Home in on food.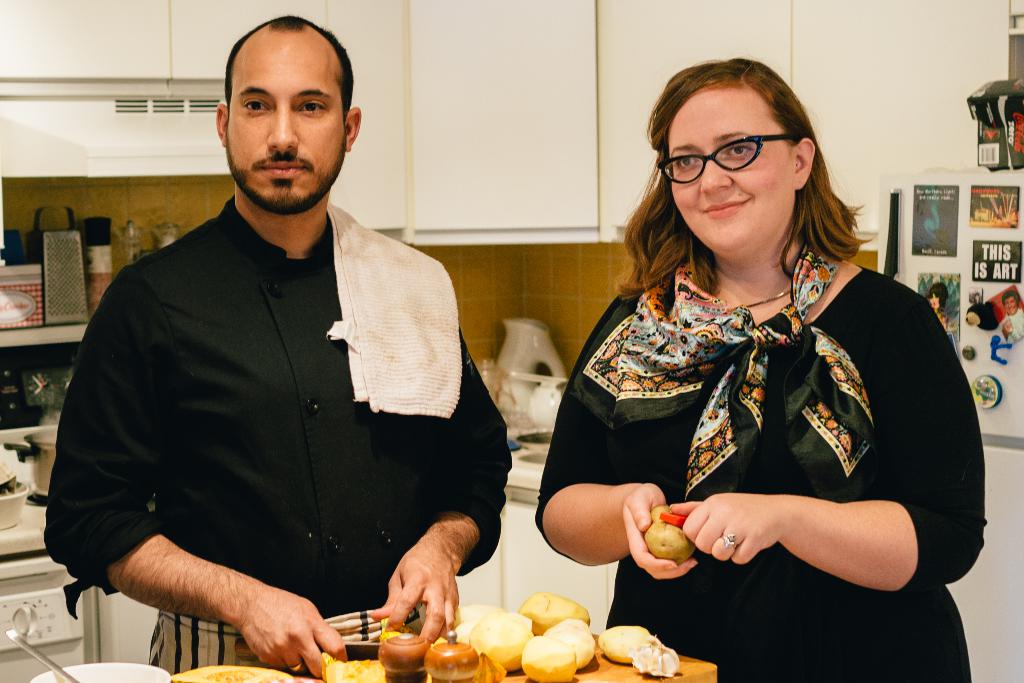
Homed in at l=471, t=651, r=505, b=682.
